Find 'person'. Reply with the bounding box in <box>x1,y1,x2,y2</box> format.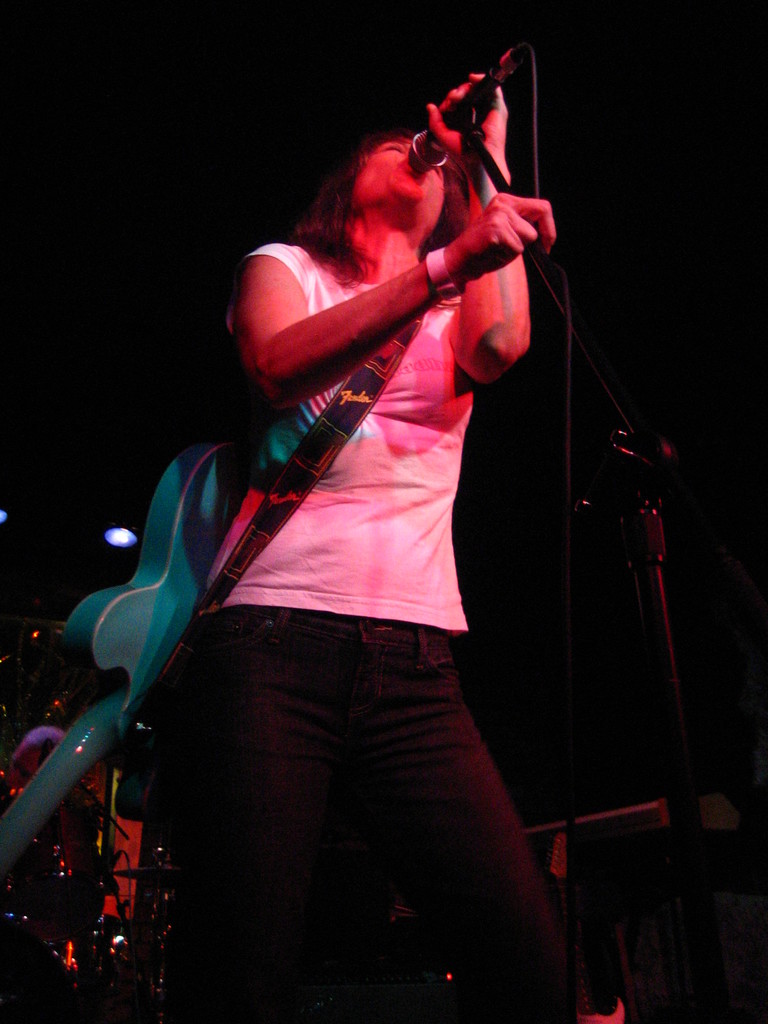
<box>123,37,611,975</box>.
